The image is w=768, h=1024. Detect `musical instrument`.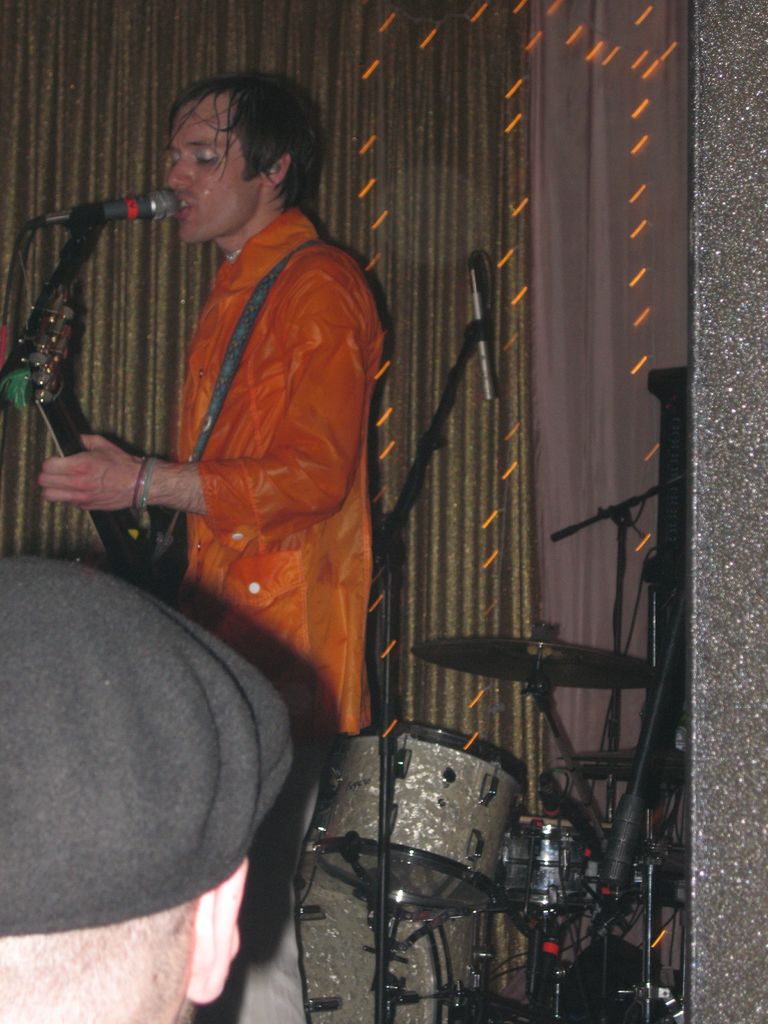
Detection: region(0, 276, 182, 612).
